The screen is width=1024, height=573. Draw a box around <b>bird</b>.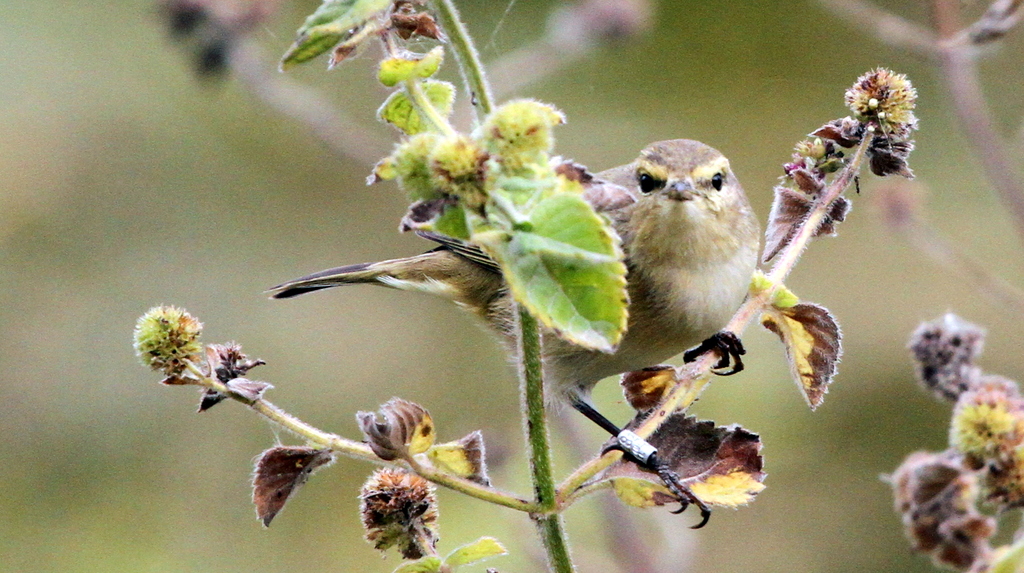
{"x1": 298, "y1": 176, "x2": 767, "y2": 450}.
